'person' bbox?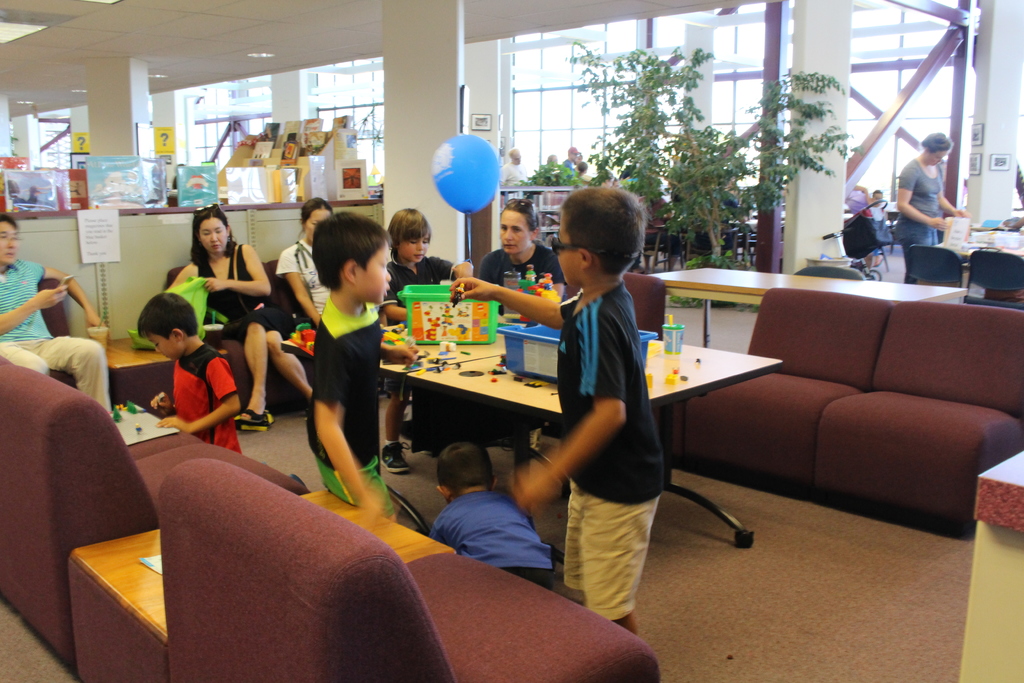
388 205 455 320
